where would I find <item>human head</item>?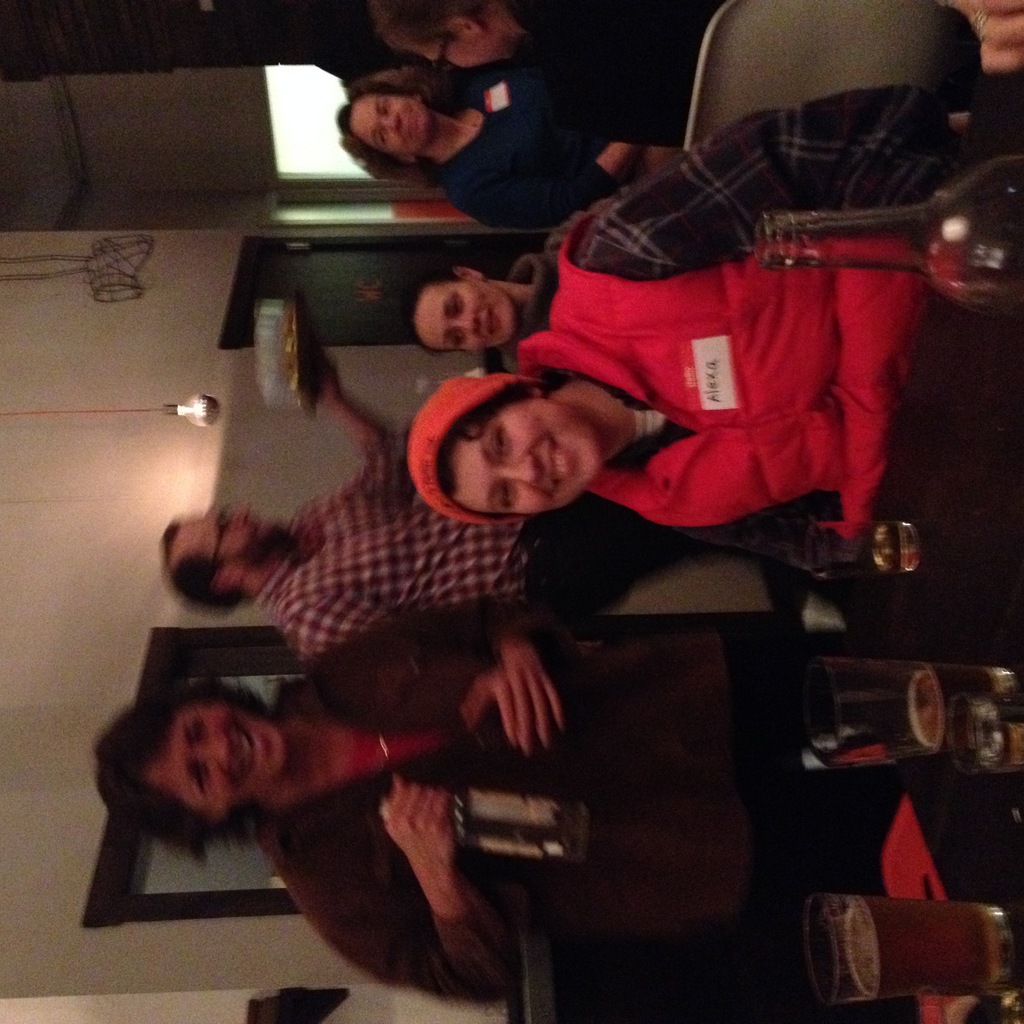
At bbox=(342, 80, 436, 166).
